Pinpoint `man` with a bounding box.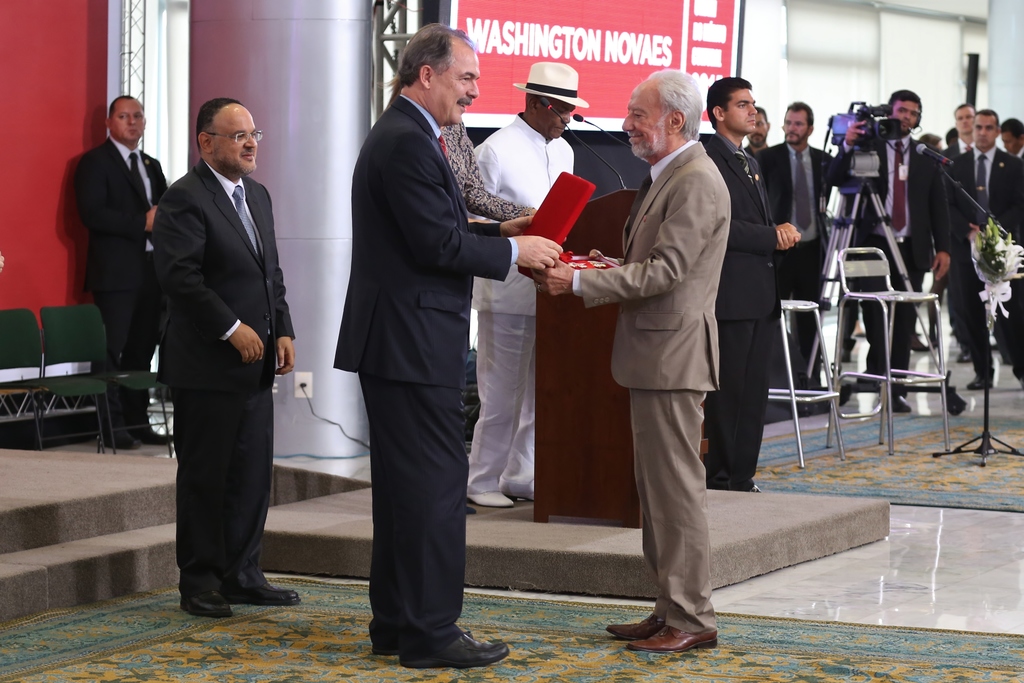
detection(70, 93, 171, 453).
